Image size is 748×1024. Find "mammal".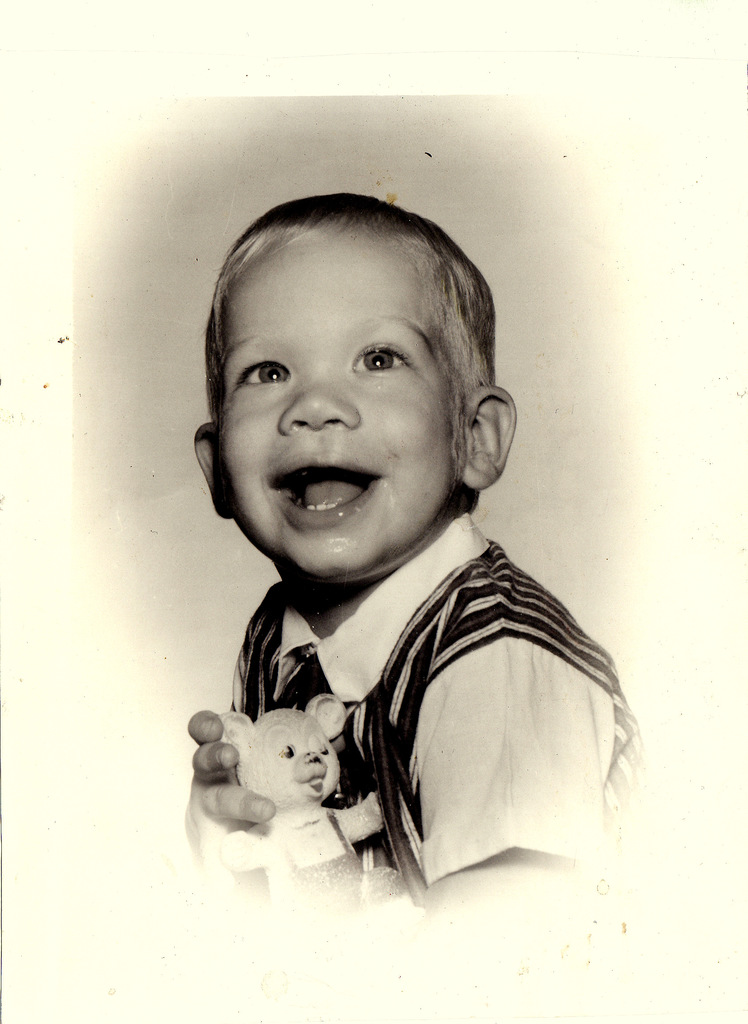
<bbox>218, 690, 389, 917</bbox>.
